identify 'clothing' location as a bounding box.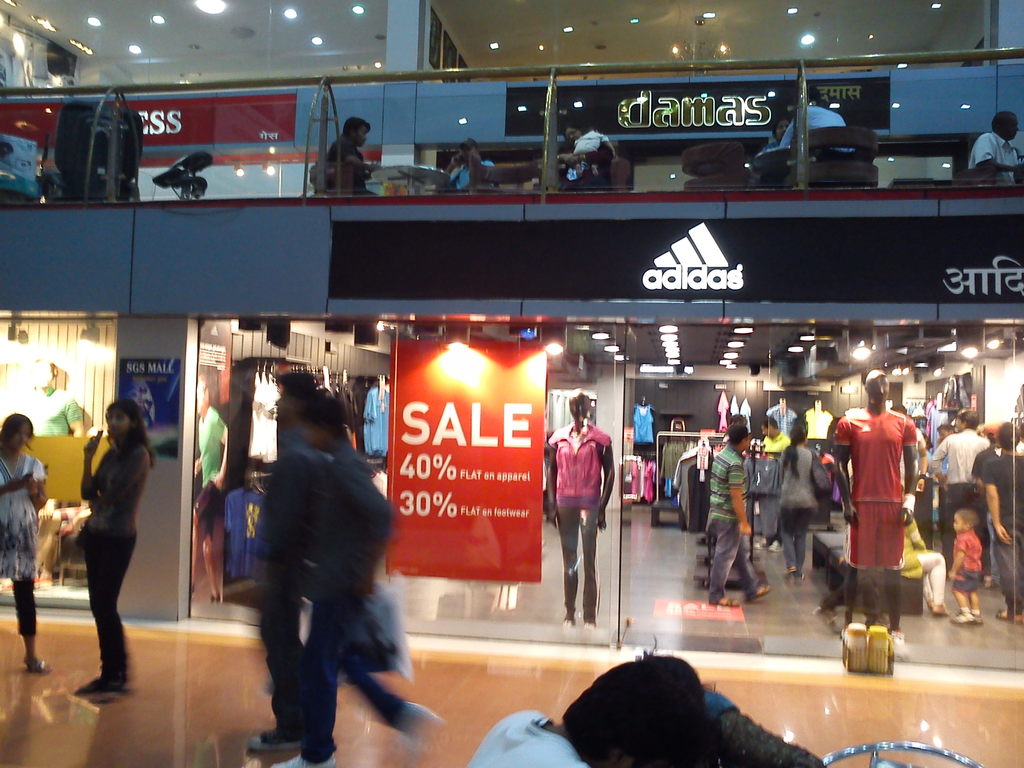
<bbox>92, 429, 139, 683</bbox>.
